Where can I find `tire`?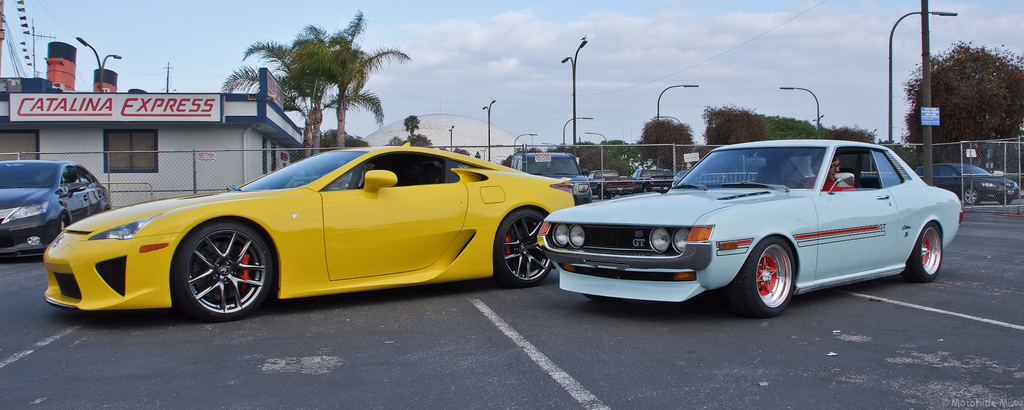
You can find it at <bbox>643, 184, 649, 192</bbox>.
